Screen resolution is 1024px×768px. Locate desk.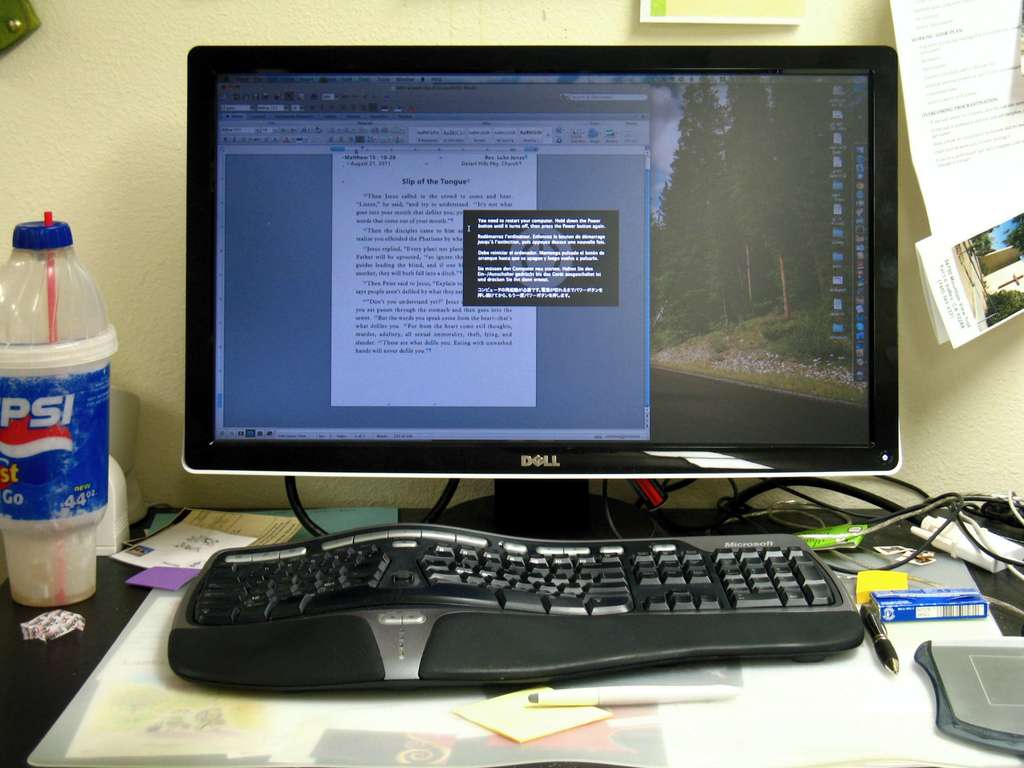
{"left": 0, "top": 511, "right": 1023, "bottom": 767}.
